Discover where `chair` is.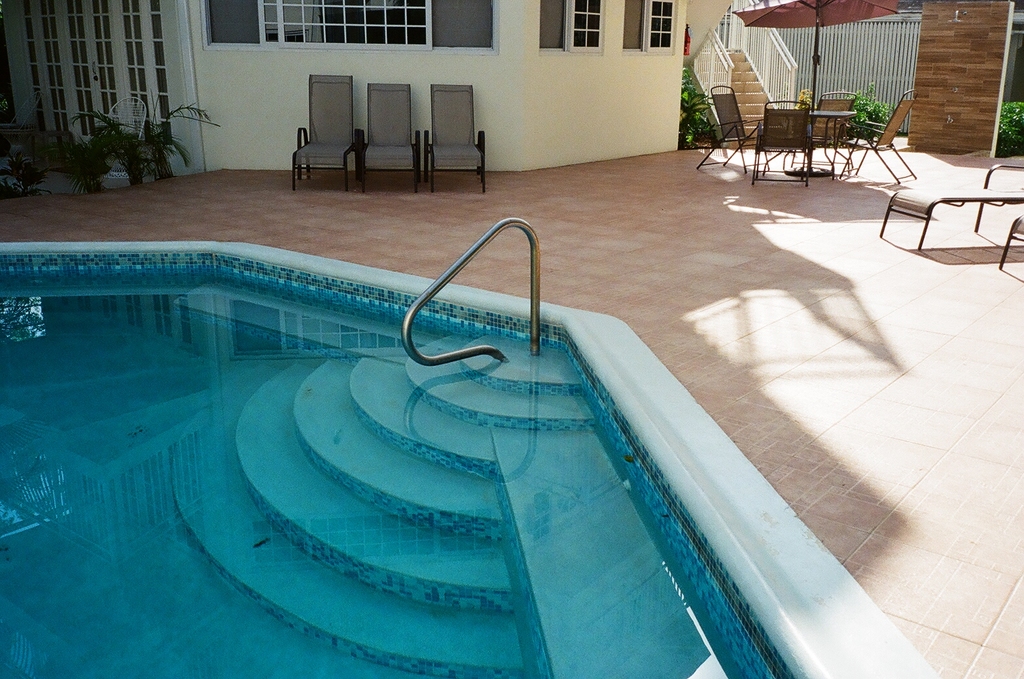
Discovered at (794, 91, 854, 175).
